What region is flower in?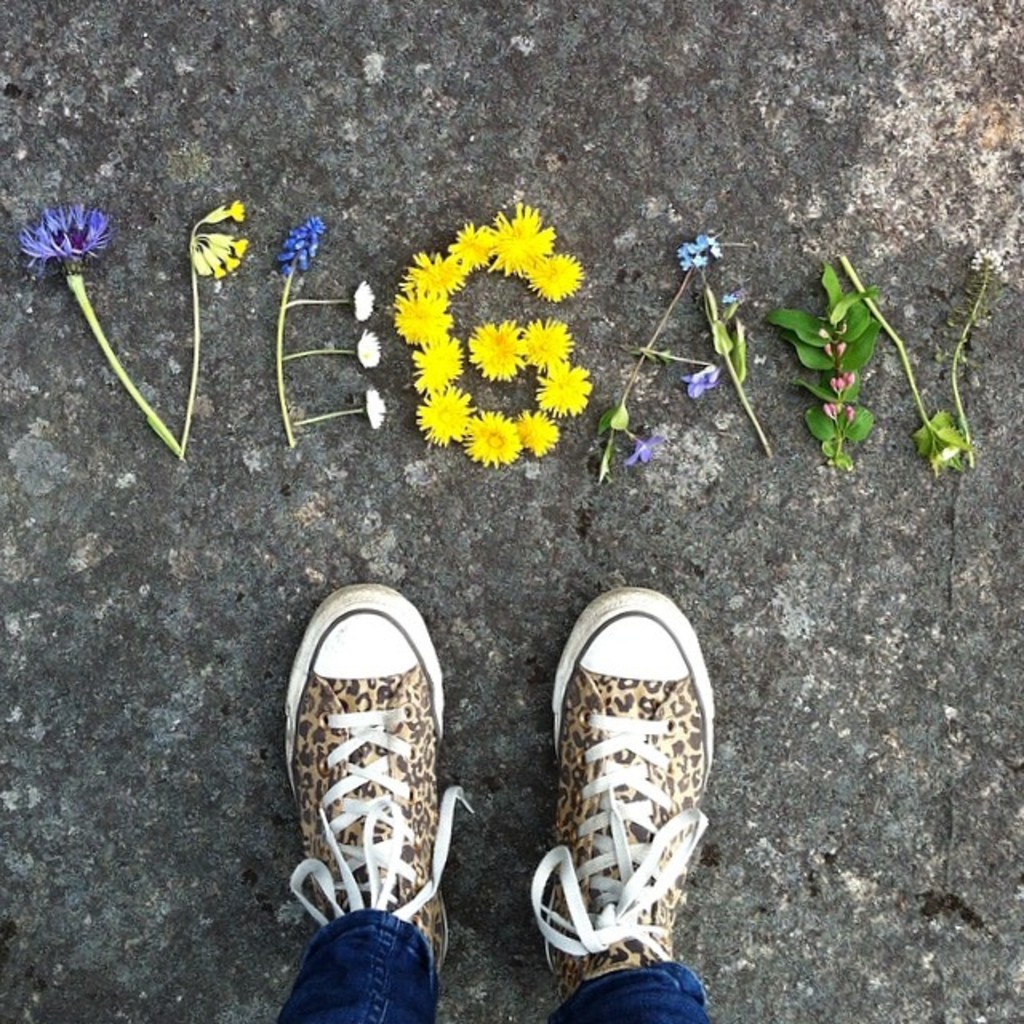
bbox=(514, 408, 558, 461).
